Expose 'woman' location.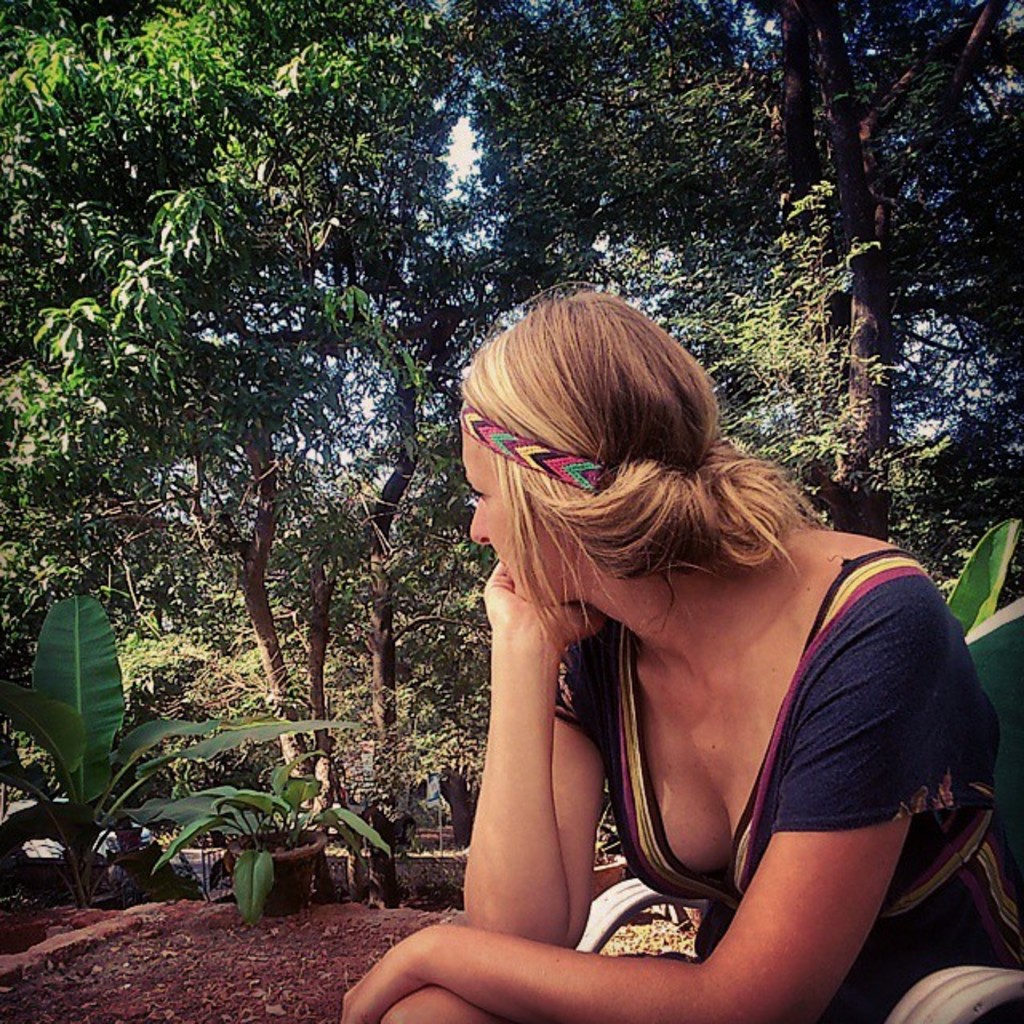
Exposed at (left=339, top=288, right=1022, bottom=1022).
